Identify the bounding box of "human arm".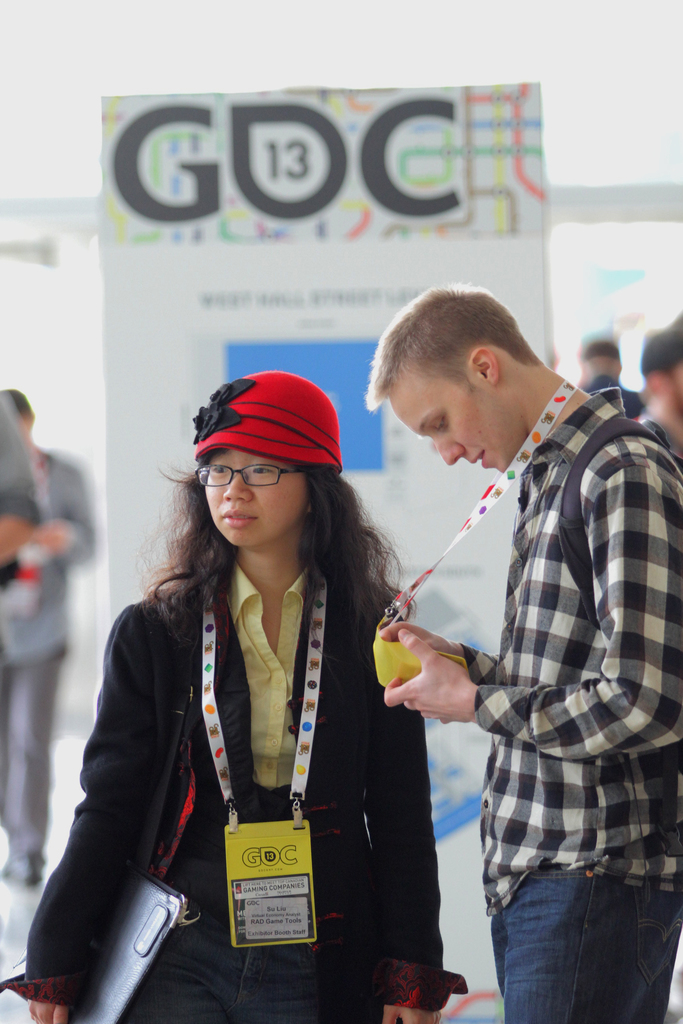
0 382 43 560.
